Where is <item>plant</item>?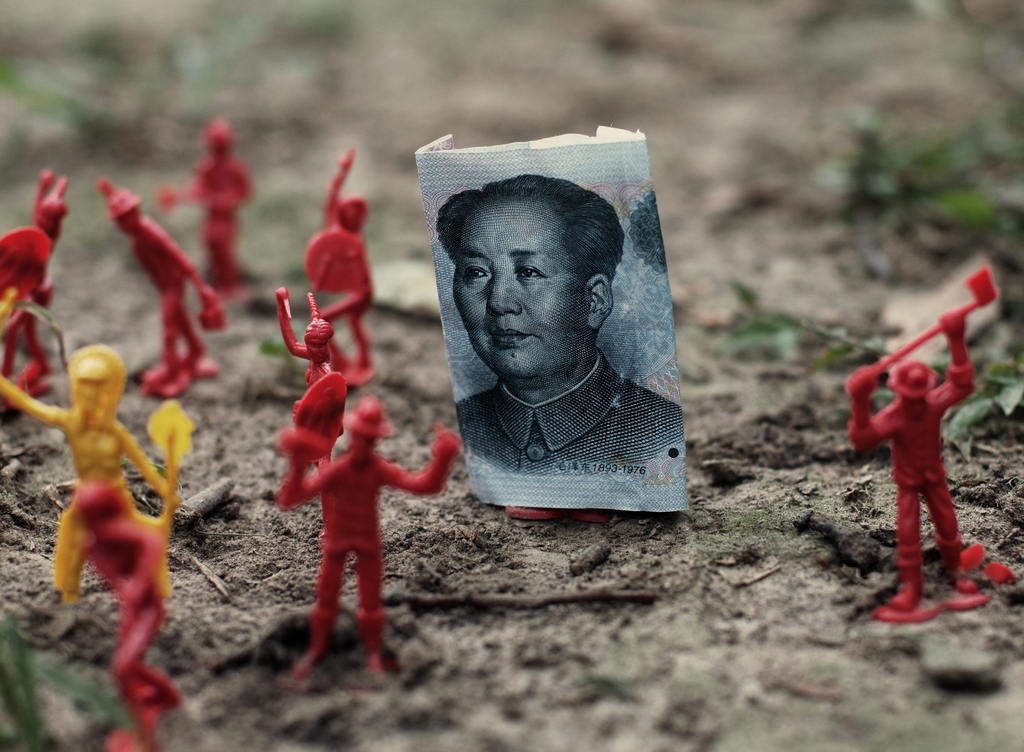
0 38 123 153.
